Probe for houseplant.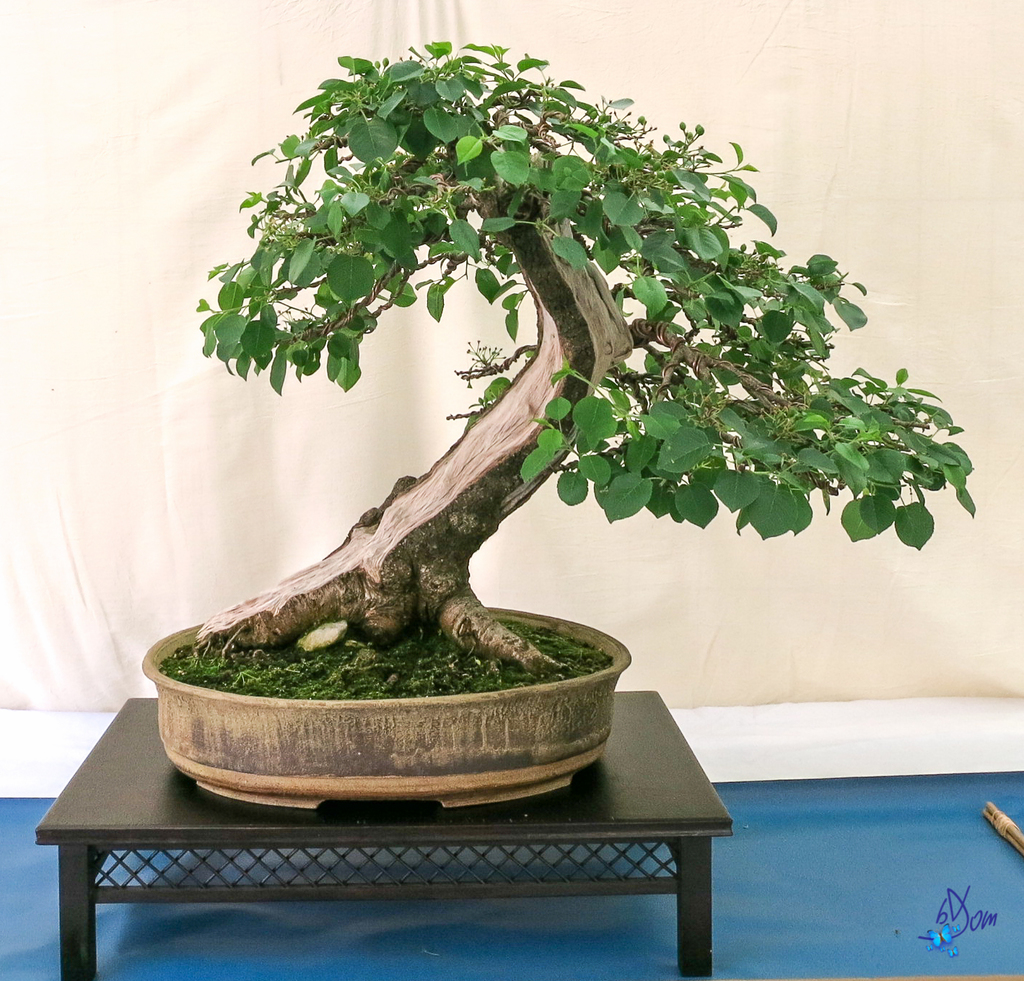
Probe result: <bbox>139, 40, 977, 811</bbox>.
